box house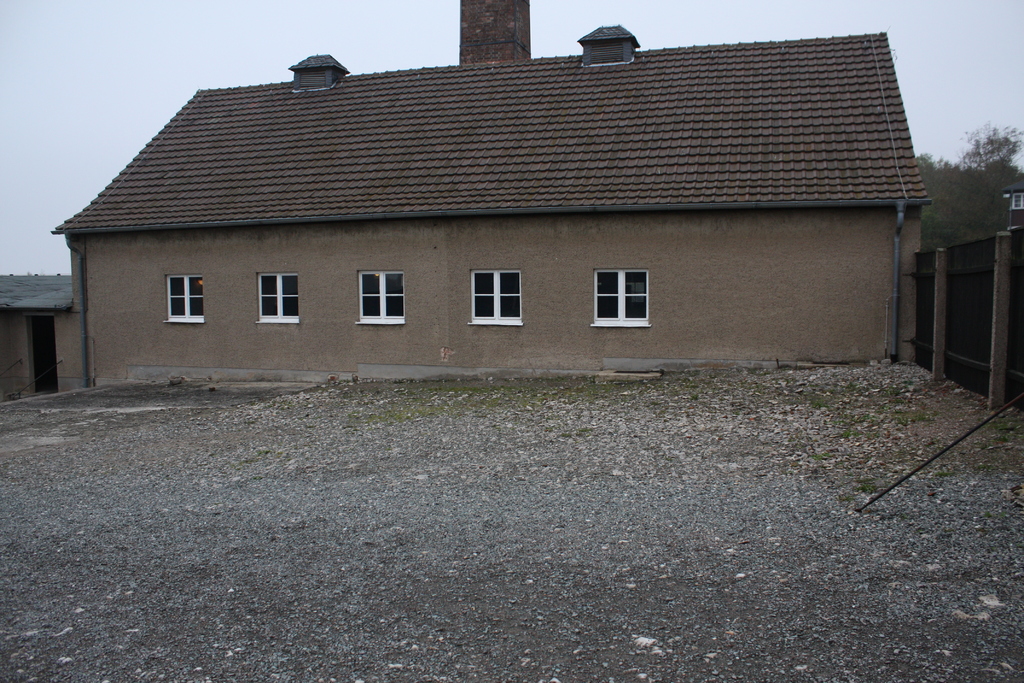
(70,21,893,400)
